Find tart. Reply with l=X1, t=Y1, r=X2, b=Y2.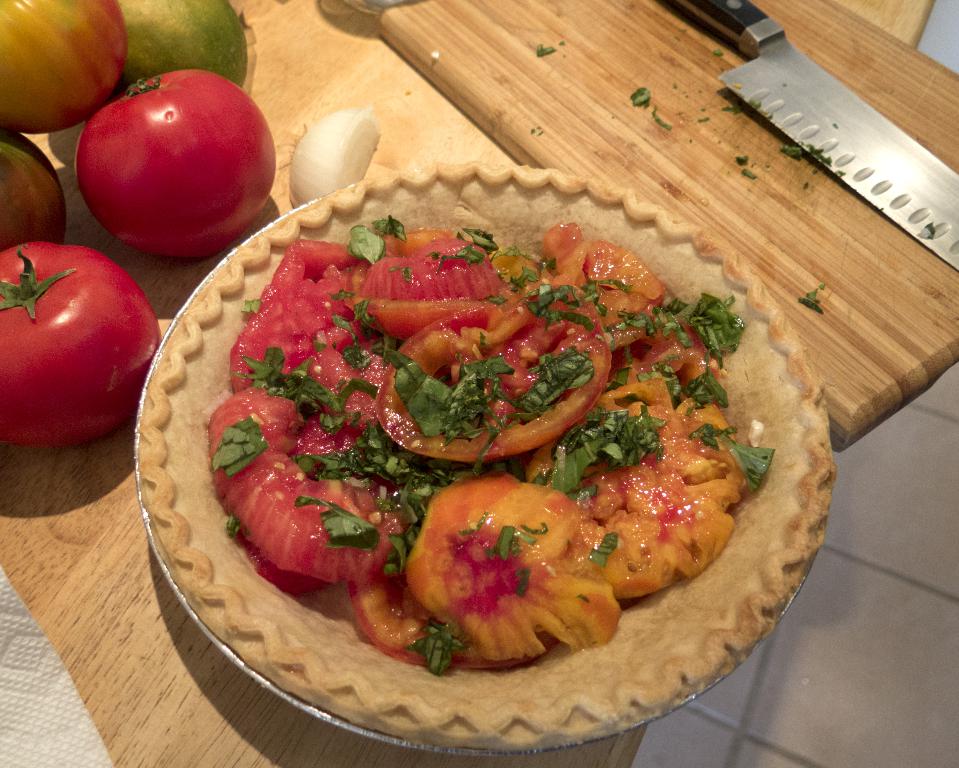
l=141, t=161, r=839, b=747.
